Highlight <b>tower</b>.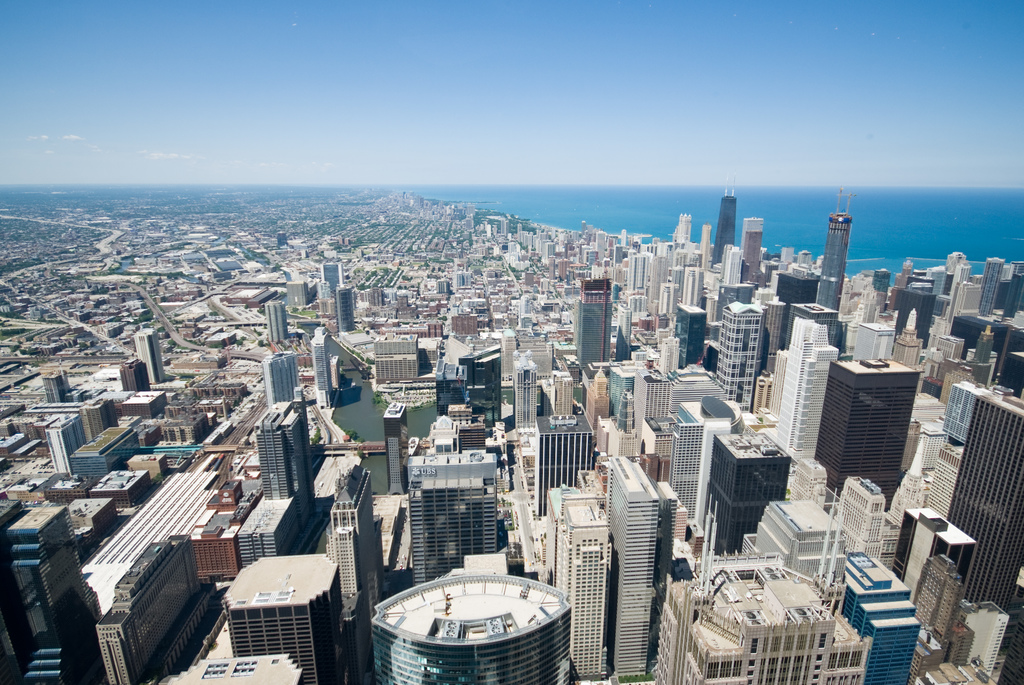
Highlighted region: 43 412 94 480.
